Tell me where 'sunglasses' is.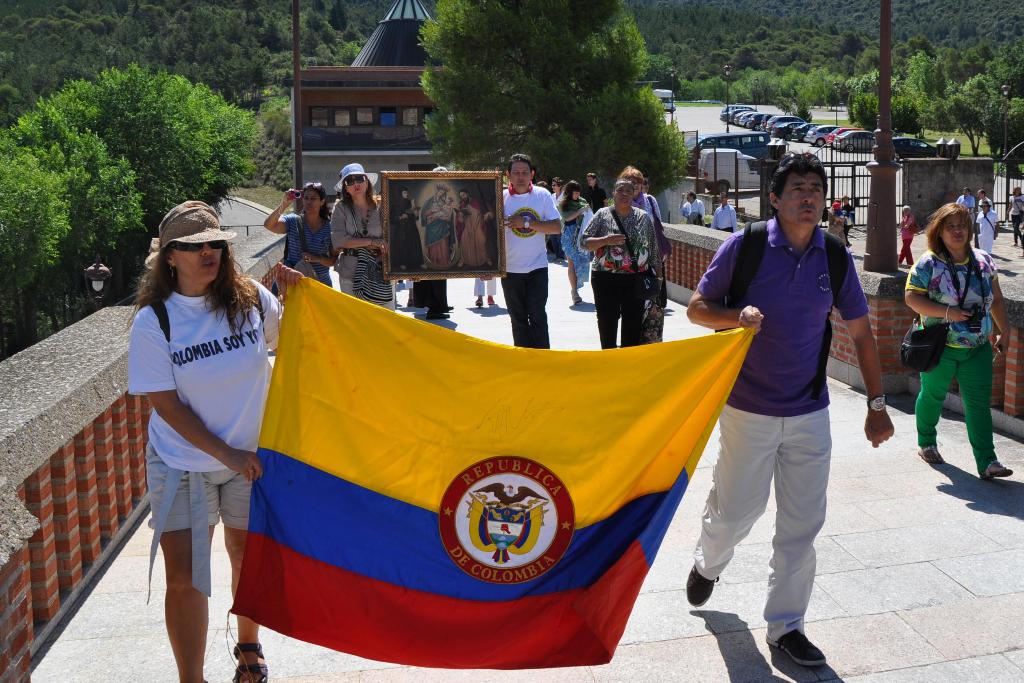
'sunglasses' is at bbox=[170, 238, 232, 257].
